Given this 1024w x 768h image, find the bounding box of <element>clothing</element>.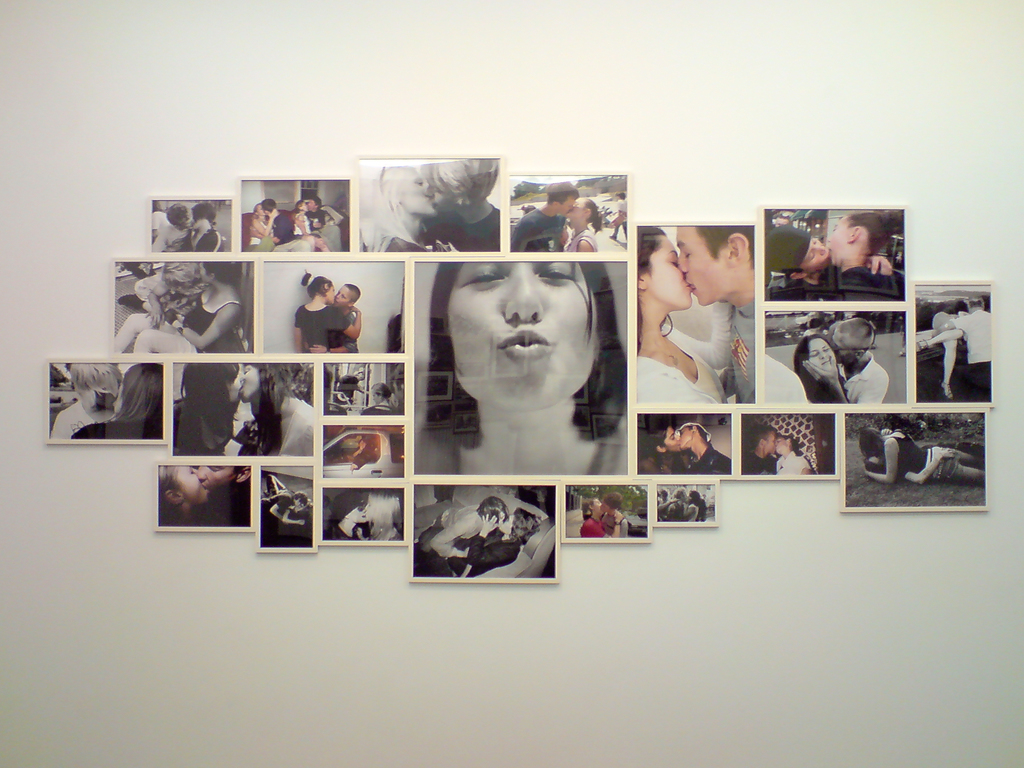
860,442,981,476.
